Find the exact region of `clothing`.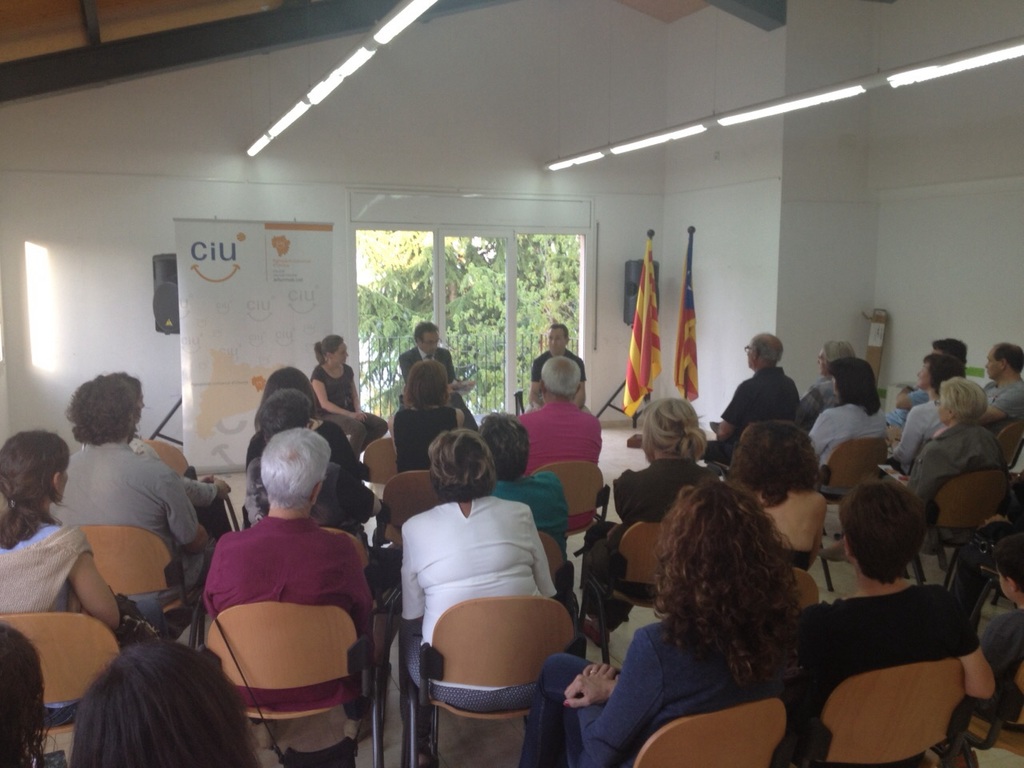
Exact region: 491/470/574/544.
